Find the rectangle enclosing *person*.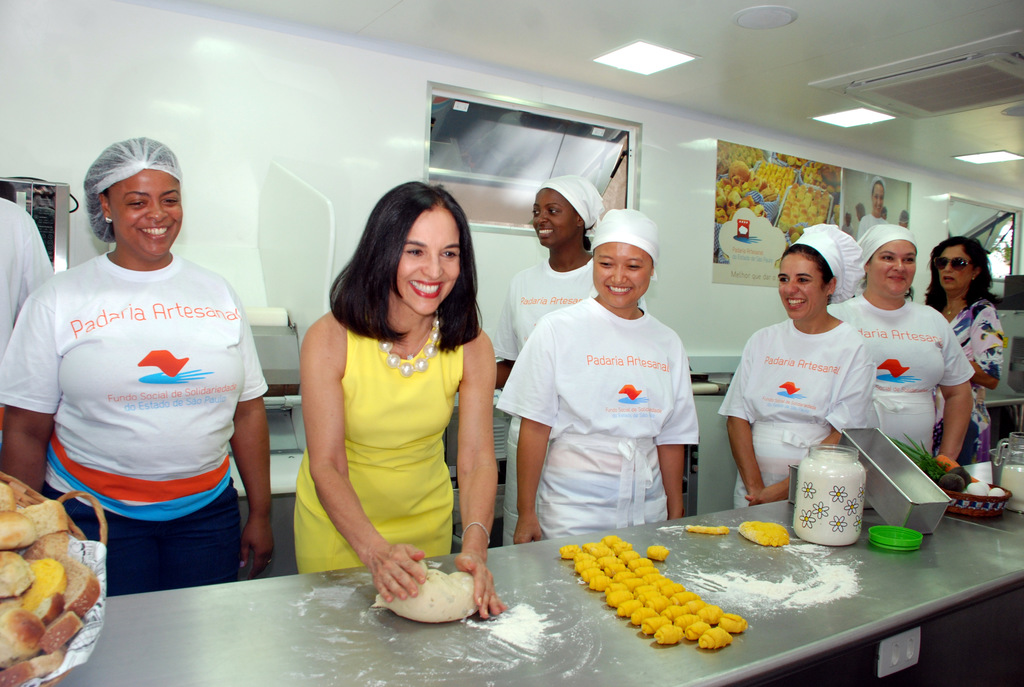
l=0, t=200, r=53, b=417.
